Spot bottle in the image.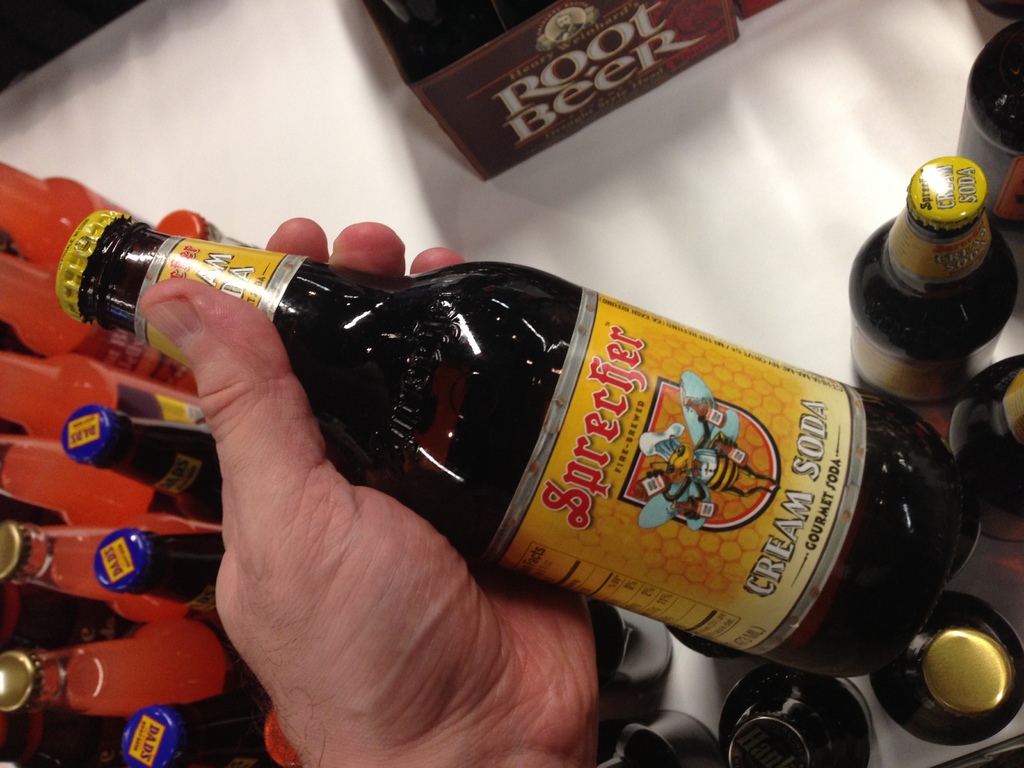
bottle found at box=[843, 152, 1017, 412].
